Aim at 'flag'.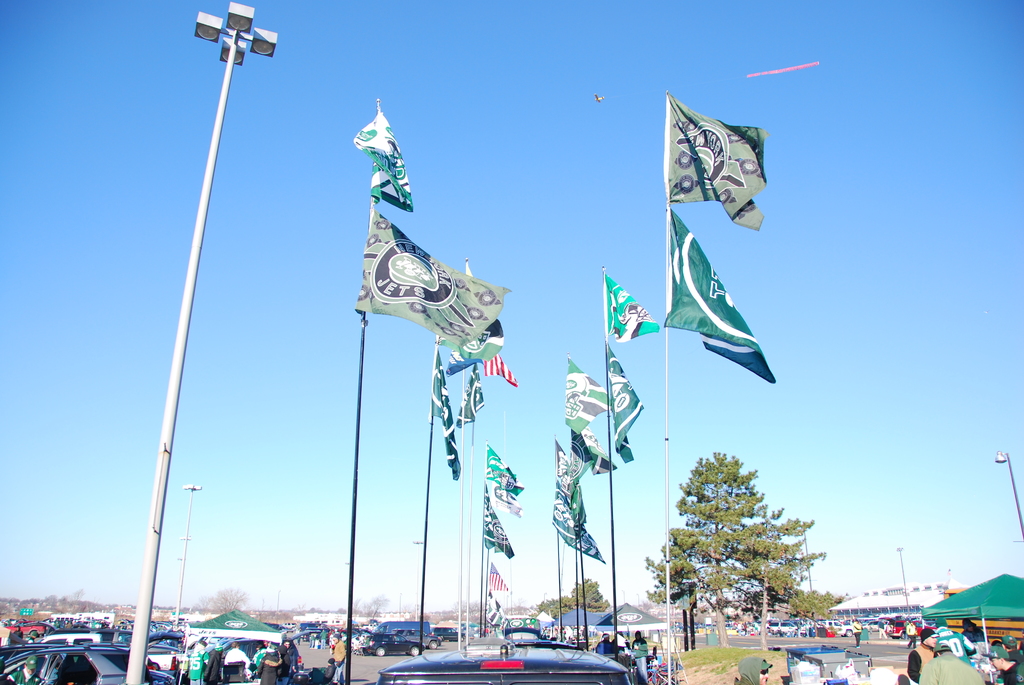
Aimed at (left=483, top=487, right=520, bottom=559).
